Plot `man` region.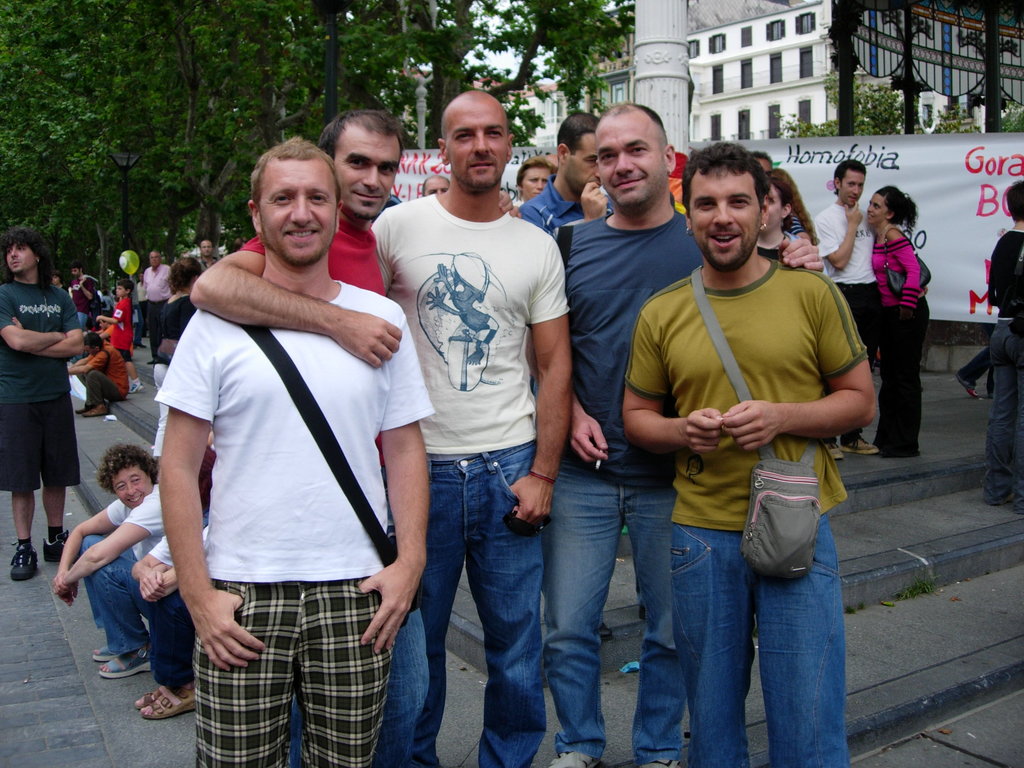
Plotted at 115/138/409/767.
